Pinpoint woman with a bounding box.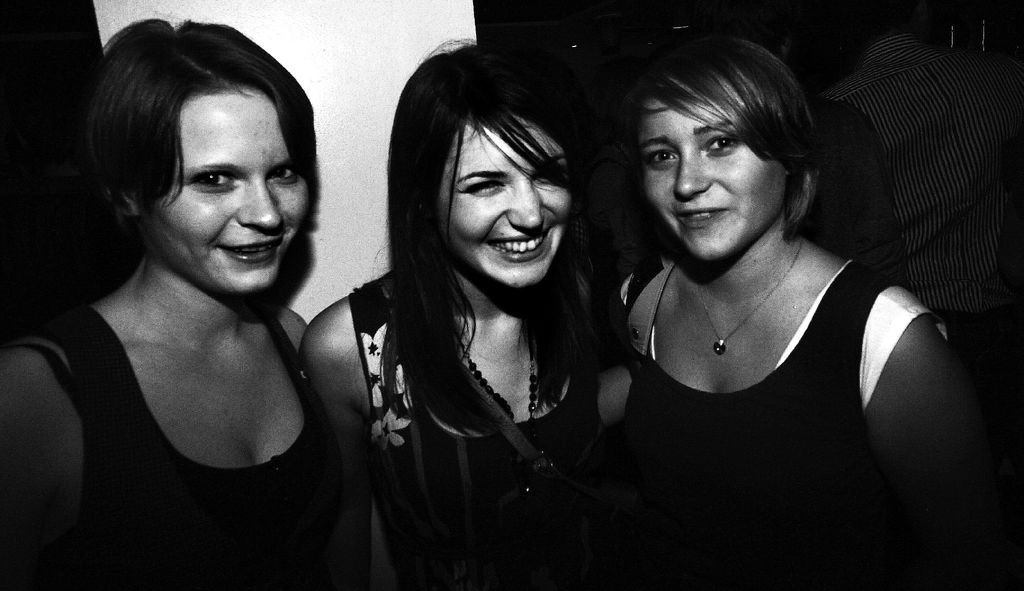
l=304, t=38, r=615, b=590.
